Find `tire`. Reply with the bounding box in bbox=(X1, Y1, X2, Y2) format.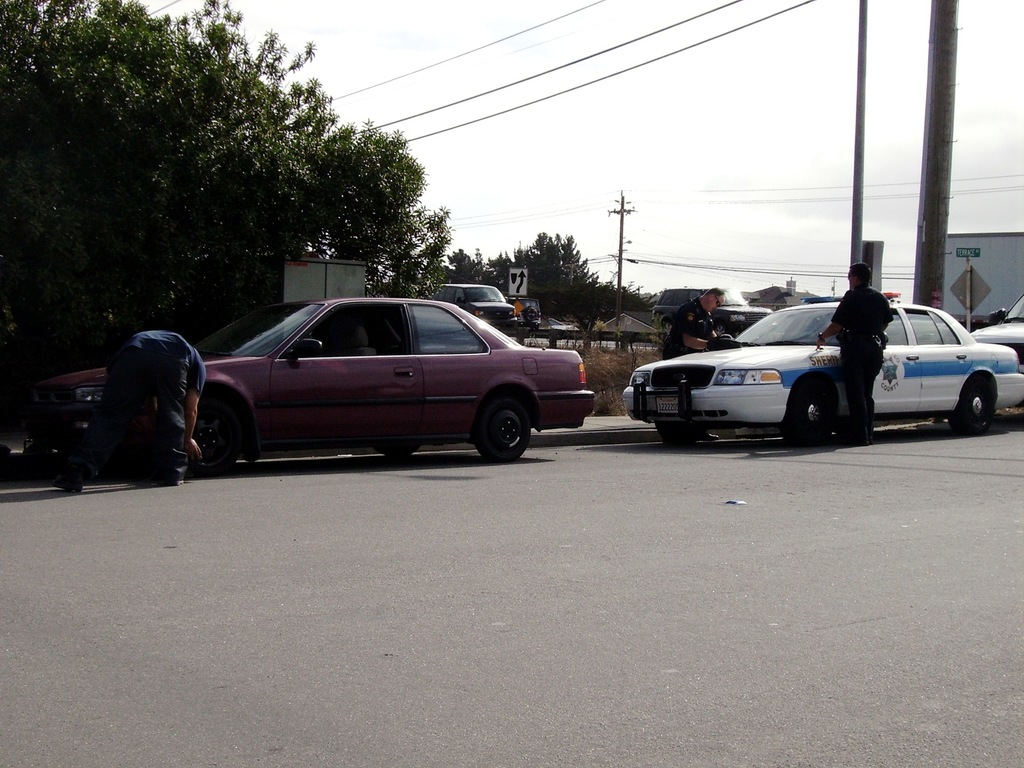
bbox=(173, 390, 241, 482).
